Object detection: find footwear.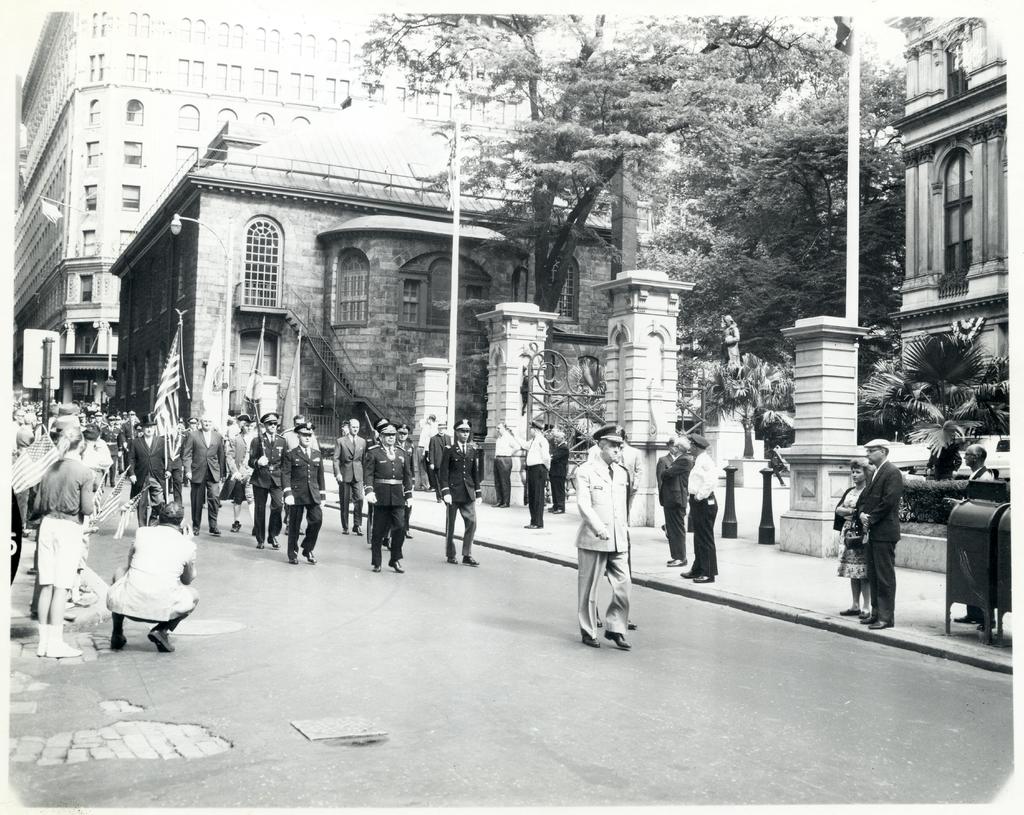
(x1=231, y1=520, x2=241, y2=531).
